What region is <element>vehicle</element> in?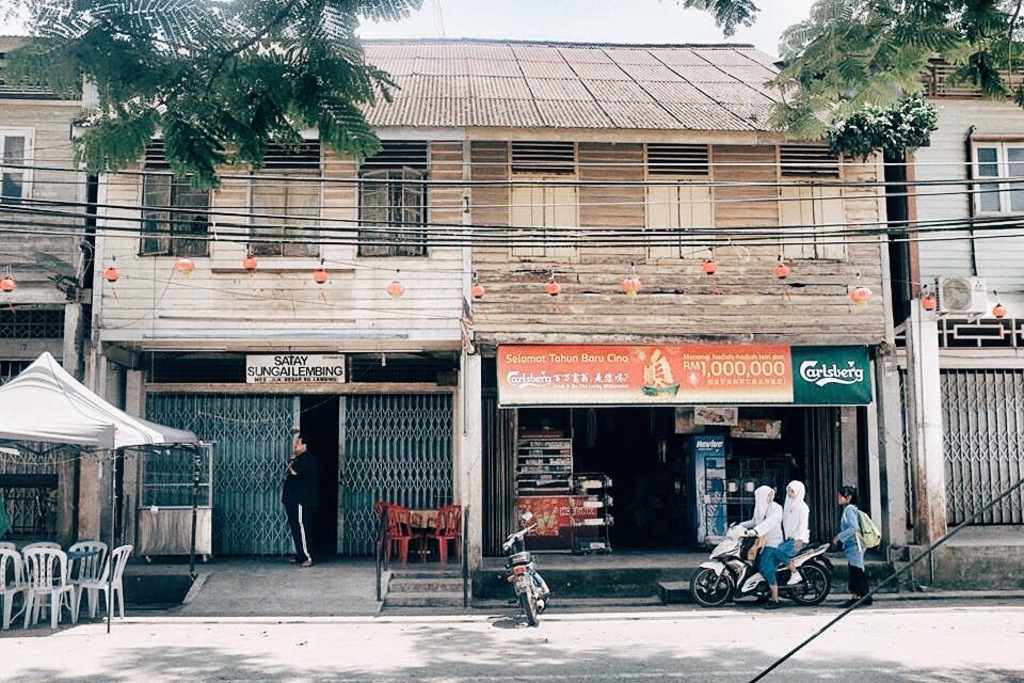
select_region(497, 515, 553, 630).
